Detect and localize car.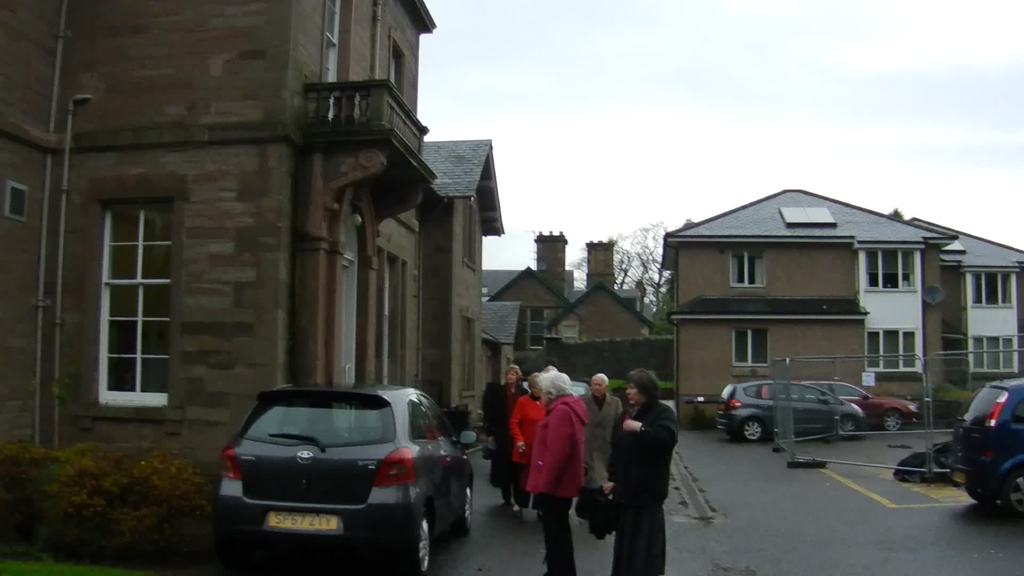
Localized at [719, 384, 865, 439].
